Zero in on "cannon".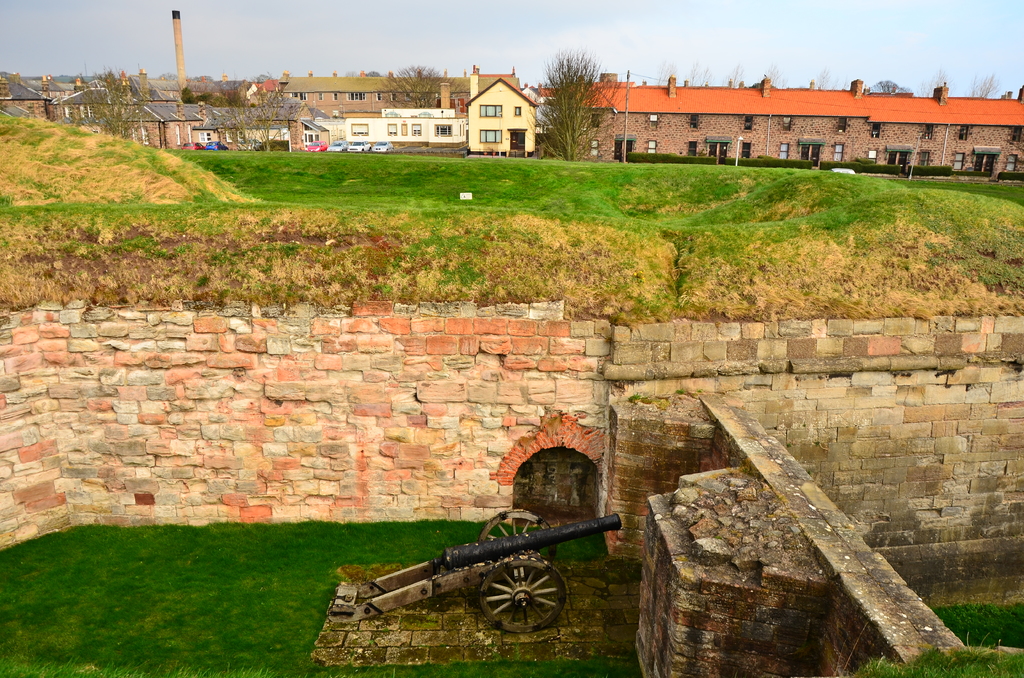
Zeroed in: 365, 504, 627, 638.
